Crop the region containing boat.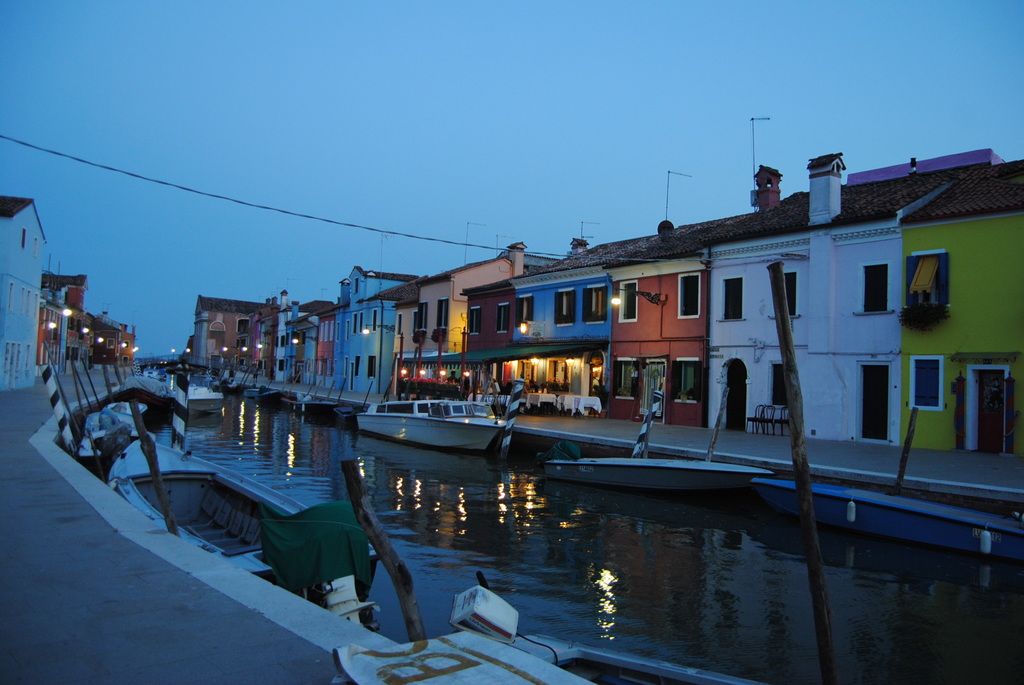
Crop region: (288,391,342,428).
